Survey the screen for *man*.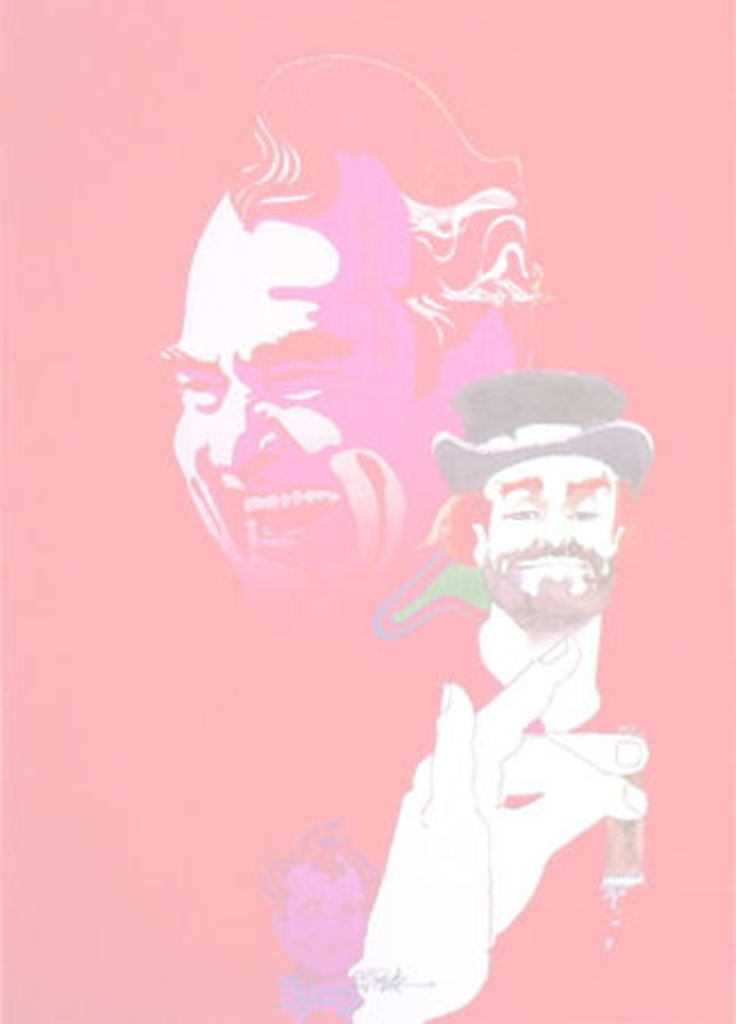
Survey found: crop(266, 813, 384, 1008).
